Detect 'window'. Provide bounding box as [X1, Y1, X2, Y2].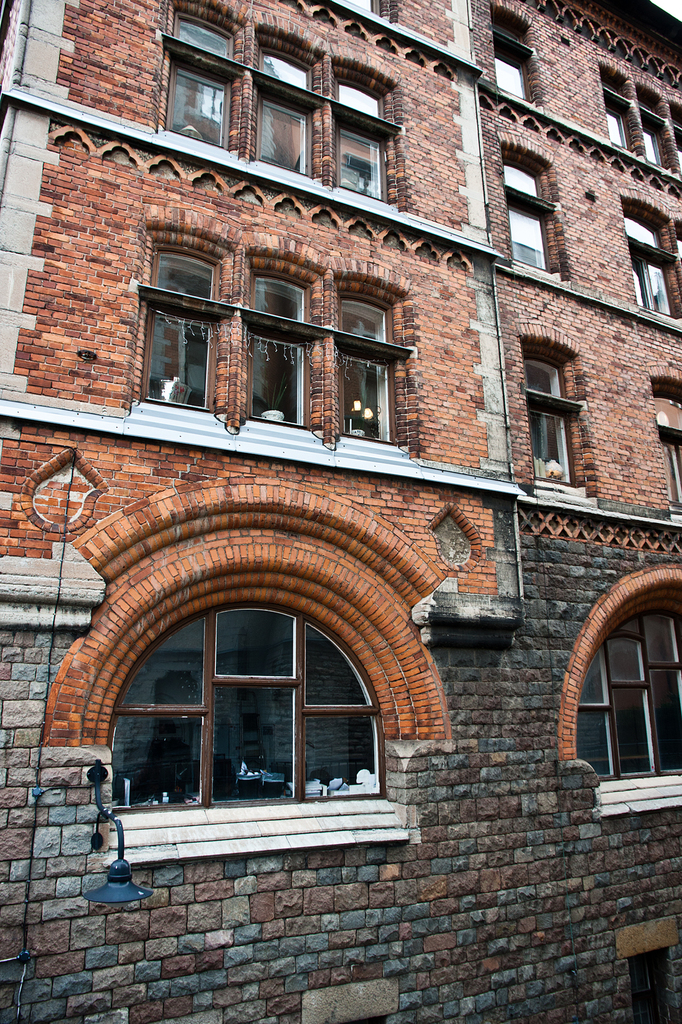
[141, 247, 207, 413].
